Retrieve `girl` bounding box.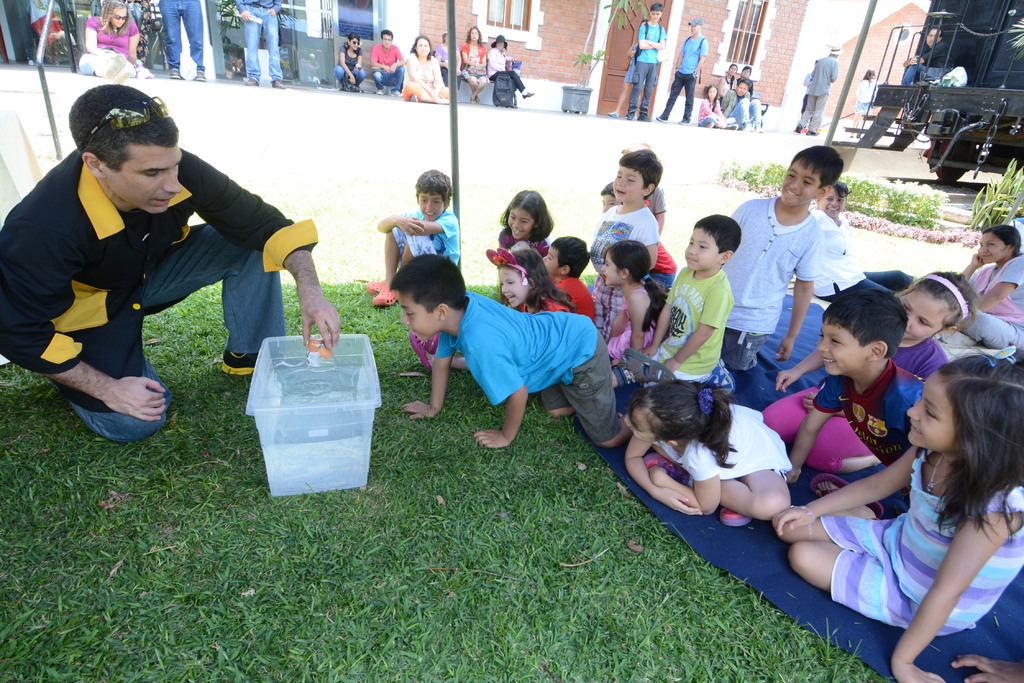
Bounding box: bbox=(772, 357, 1023, 682).
